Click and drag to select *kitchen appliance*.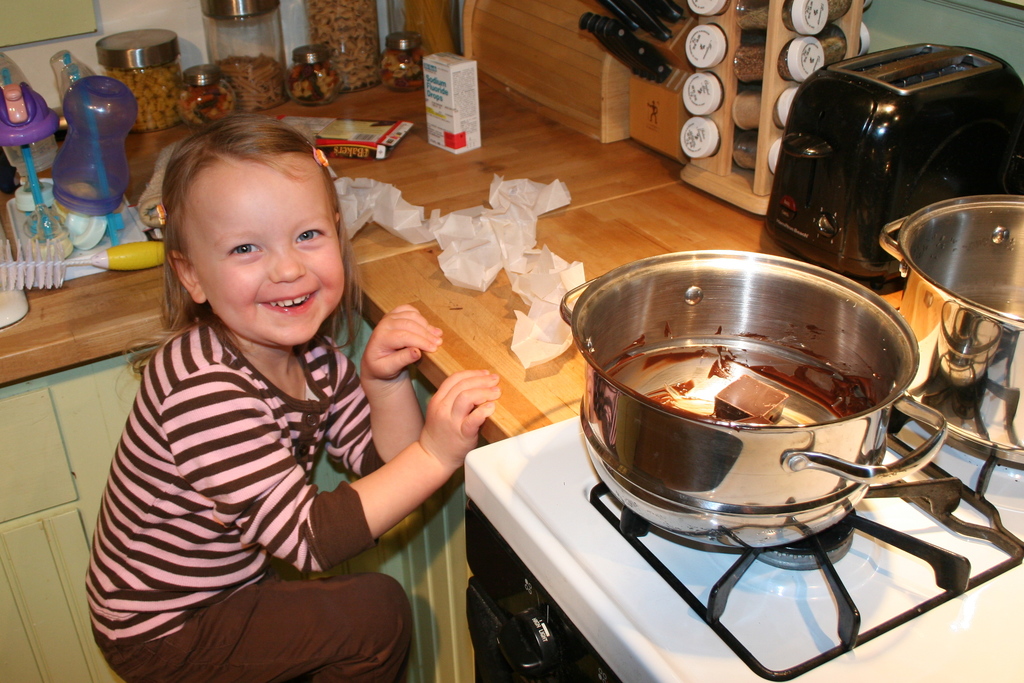
Selection: {"x1": 882, "y1": 194, "x2": 1023, "y2": 452}.
